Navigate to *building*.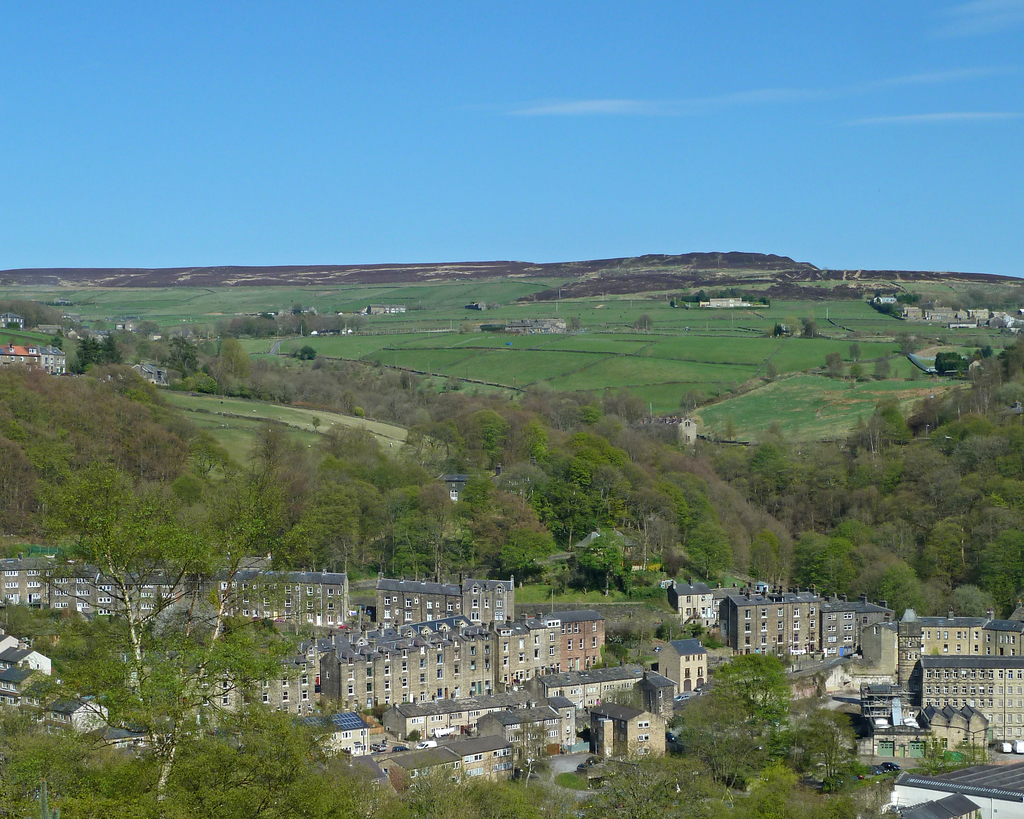
Navigation target: (x1=699, y1=298, x2=744, y2=308).
